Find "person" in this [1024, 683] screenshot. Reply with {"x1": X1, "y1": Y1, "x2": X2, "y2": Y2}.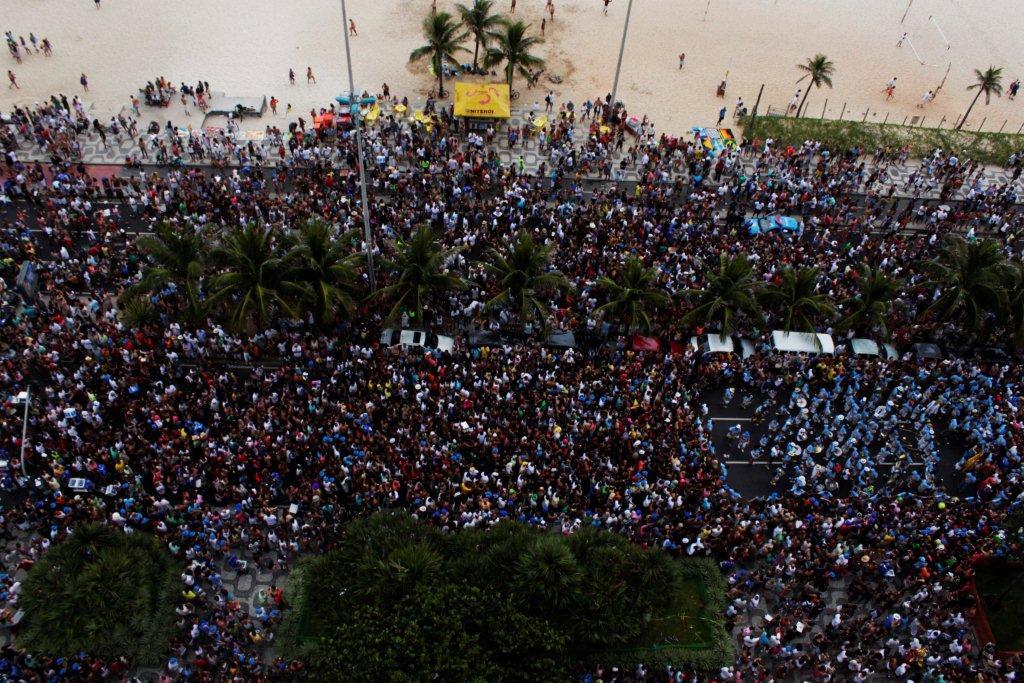
{"x1": 882, "y1": 81, "x2": 892, "y2": 102}.
